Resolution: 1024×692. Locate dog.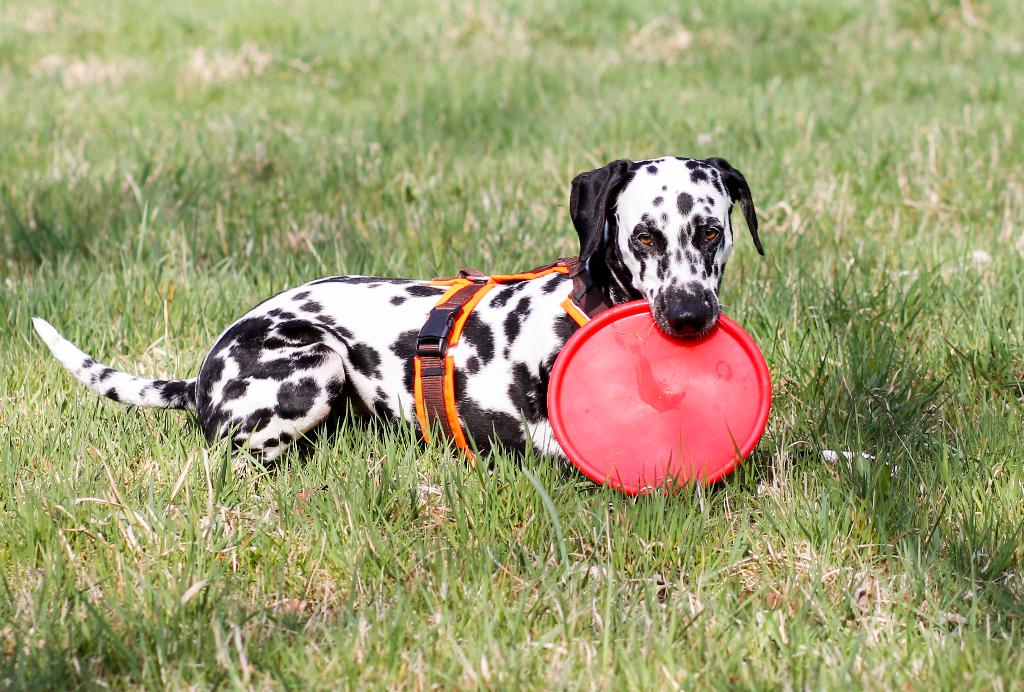
33/158/766/477.
